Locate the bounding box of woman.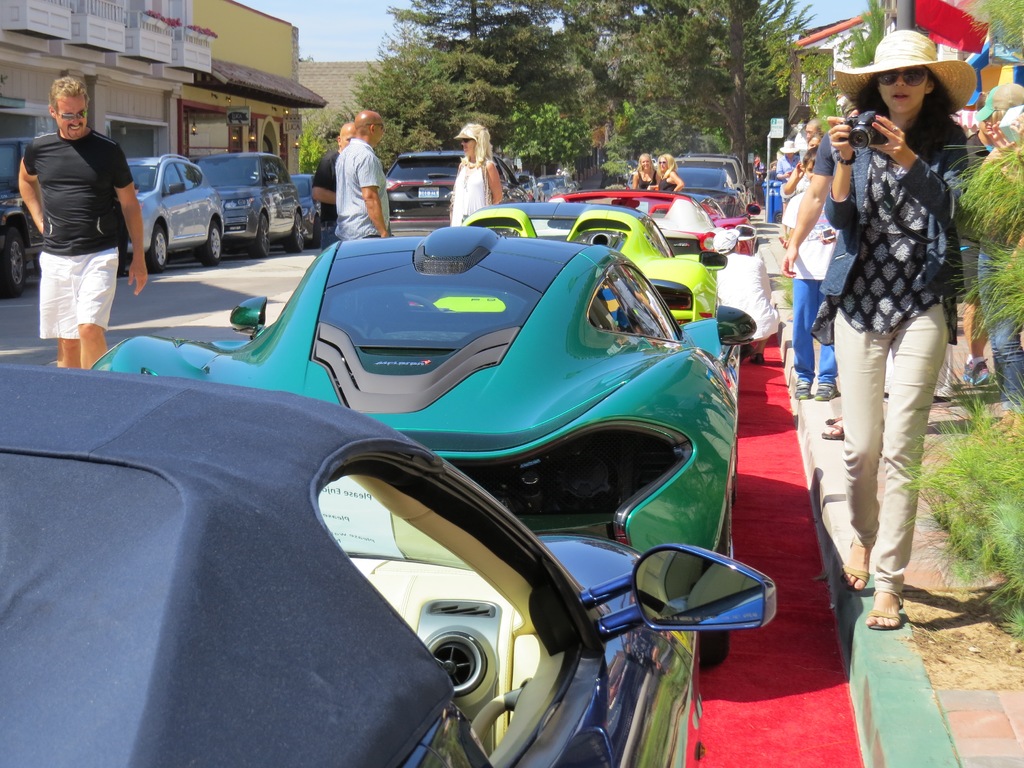
Bounding box: BBox(656, 153, 685, 194).
